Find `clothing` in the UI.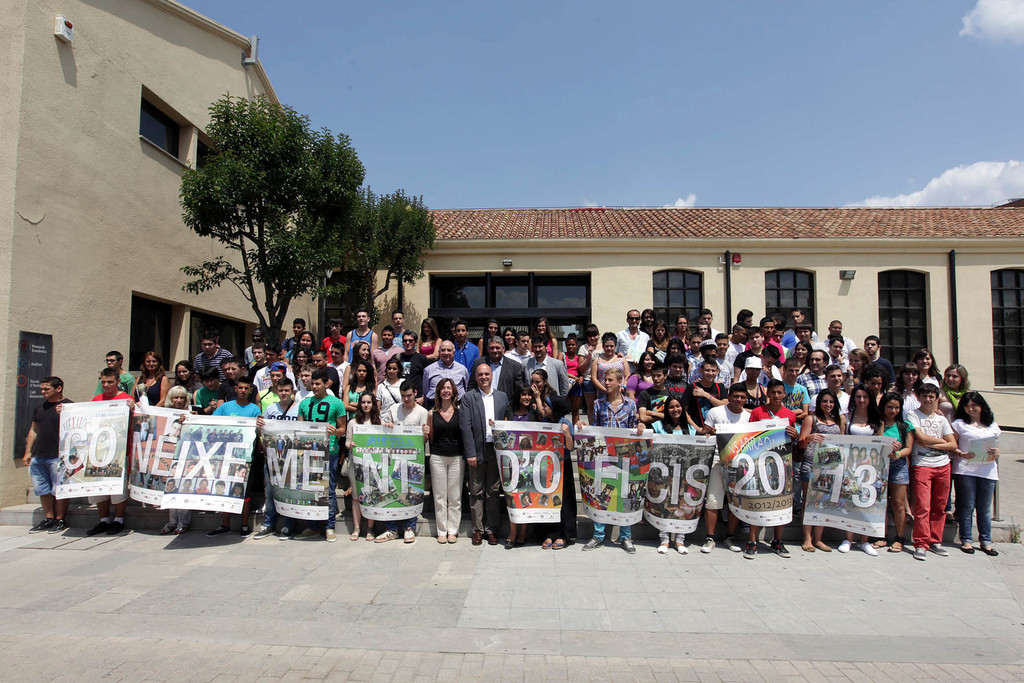
UI element at bbox=(630, 490, 637, 497).
